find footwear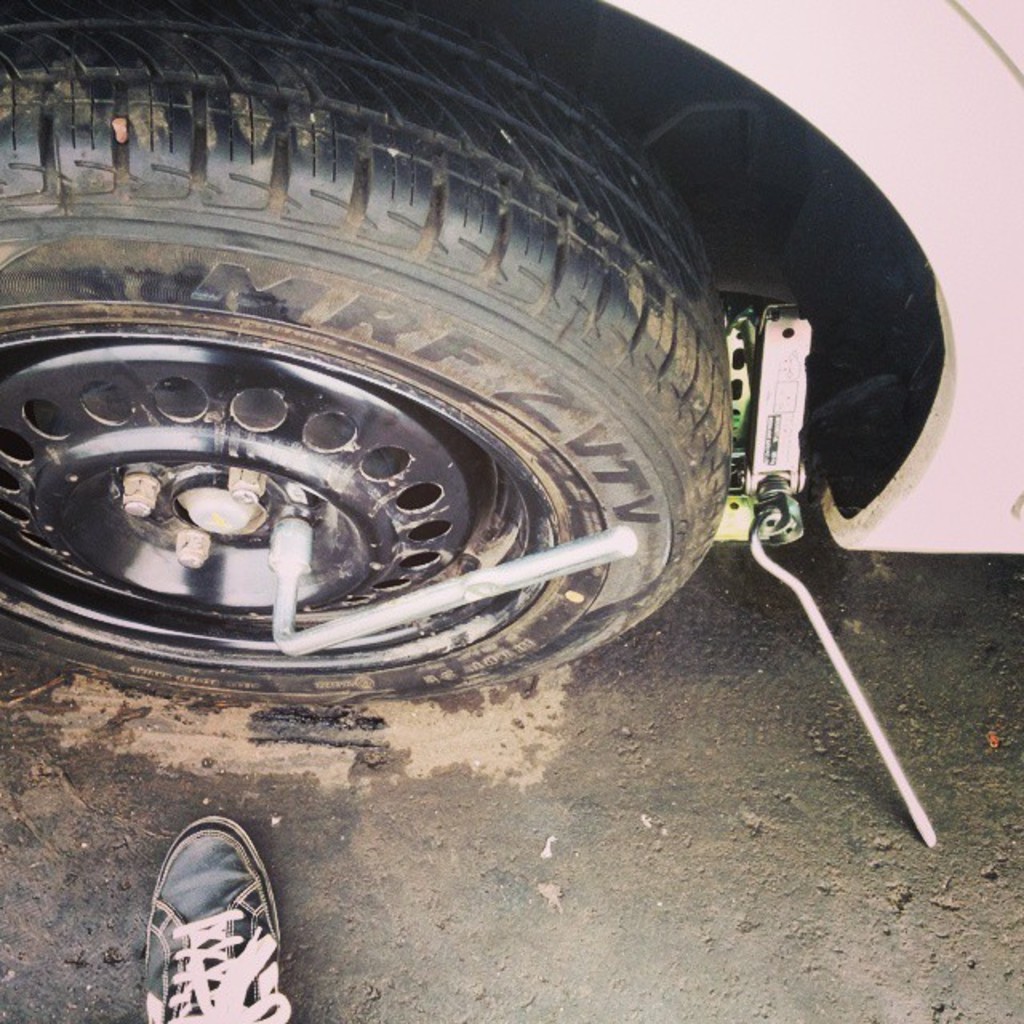
<region>126, 821, 293, 1023</region>
